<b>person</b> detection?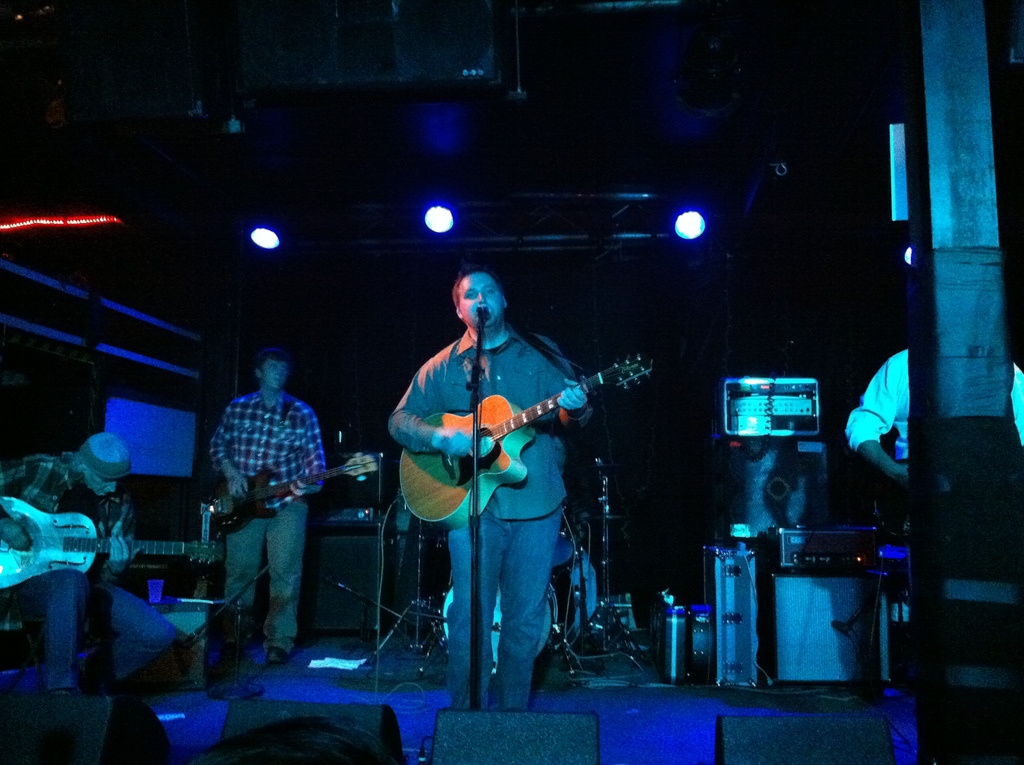
0 433 175 692
